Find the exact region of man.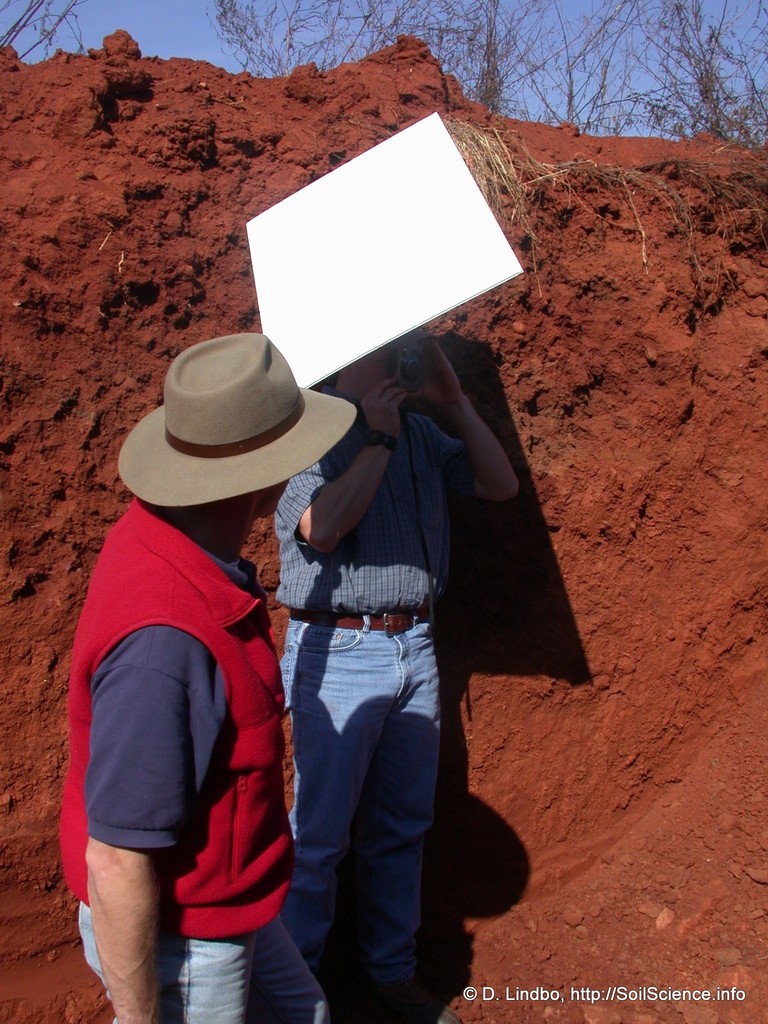
Exact region: (260, 320, 534, 1023).
